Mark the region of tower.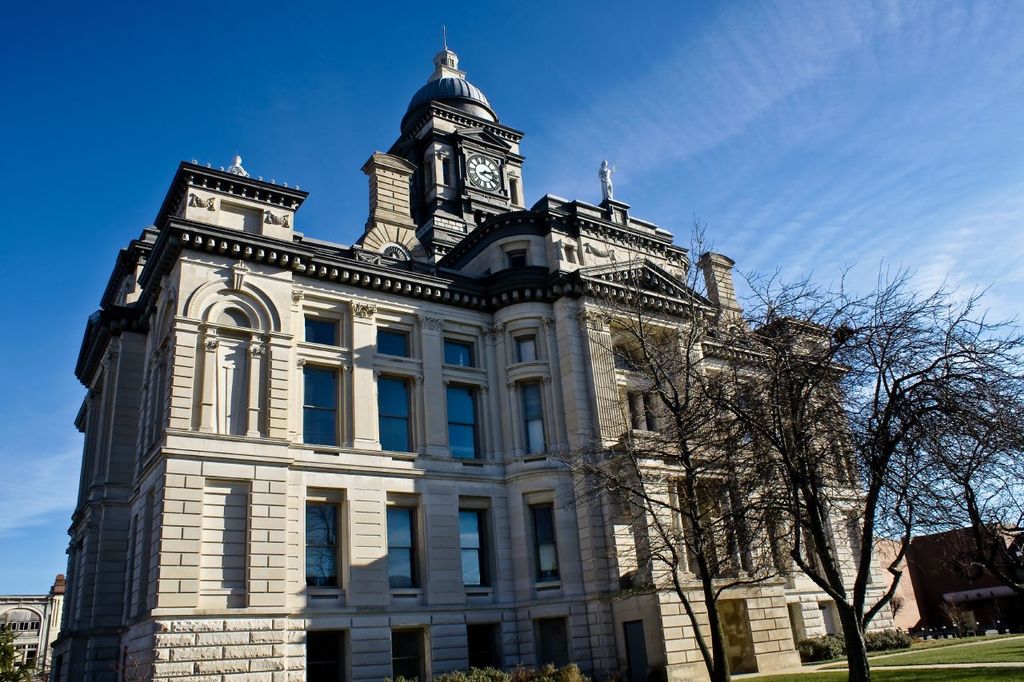
Region: <box>381,48,523,277</box>.
